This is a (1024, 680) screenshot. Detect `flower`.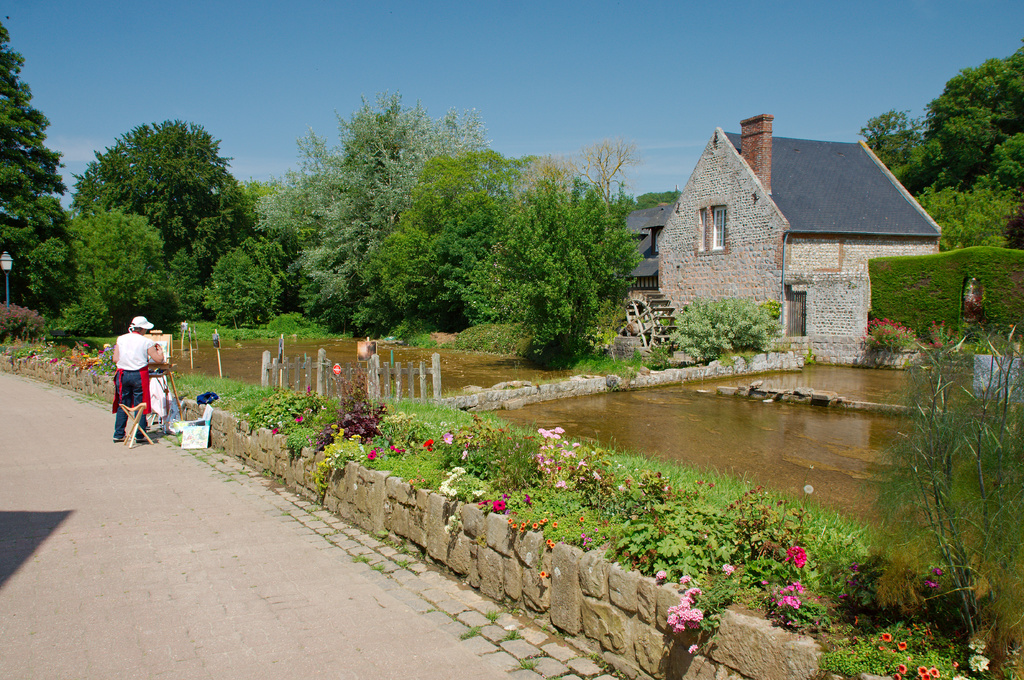
x1=687, y1=641, x2=698, y2=656.
